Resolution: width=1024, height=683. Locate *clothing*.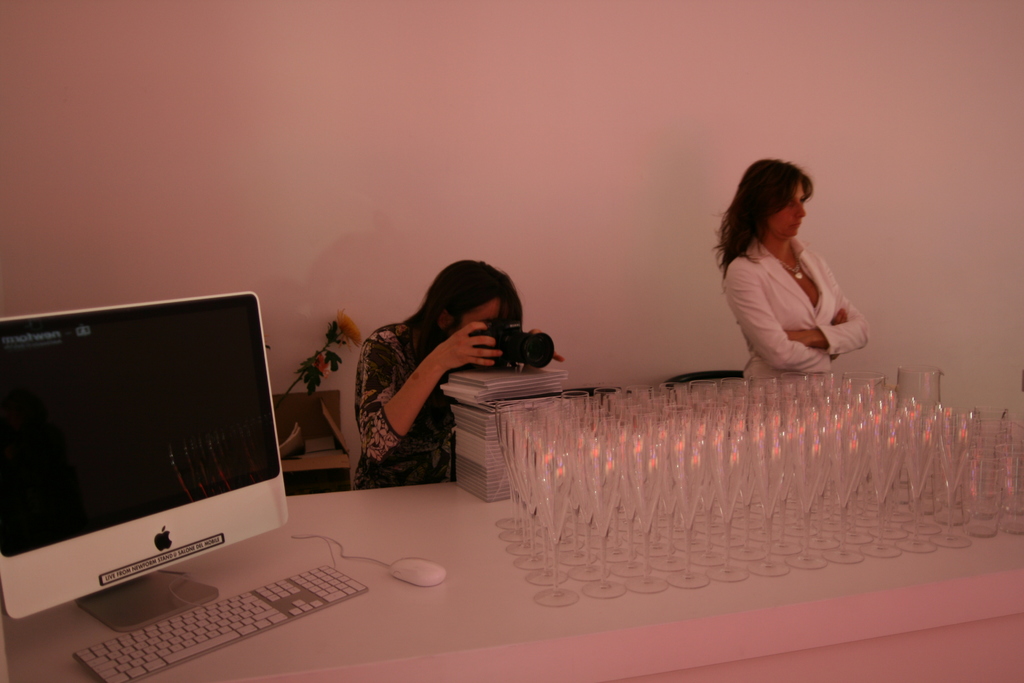
(x1=352, y1=319, x2=520, y2=491).
